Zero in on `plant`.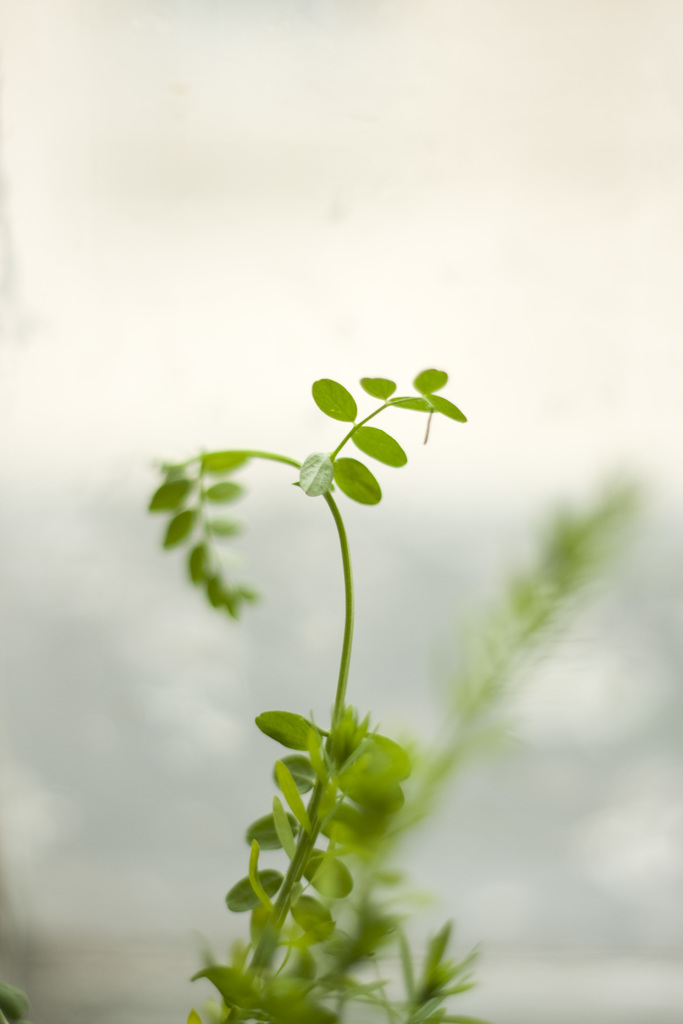
Zeroed in: (0,981,33,1023).
